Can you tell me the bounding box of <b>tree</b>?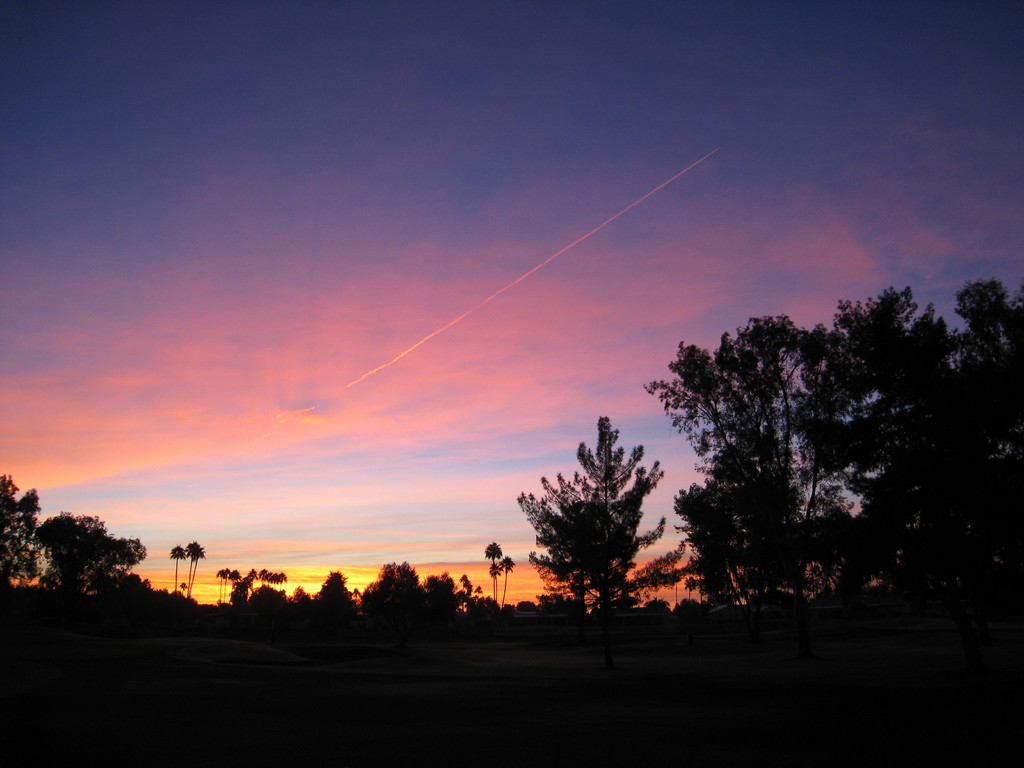
308,569,355,650.
